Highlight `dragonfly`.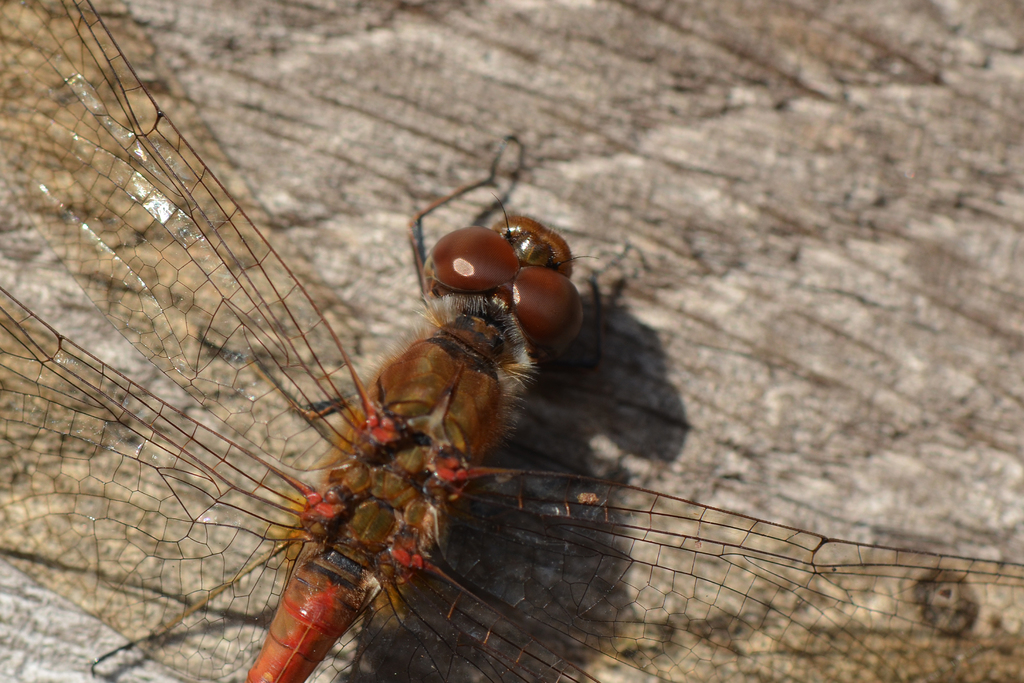
Highlighted region: bbox=(0, 0, 1023, 682).
